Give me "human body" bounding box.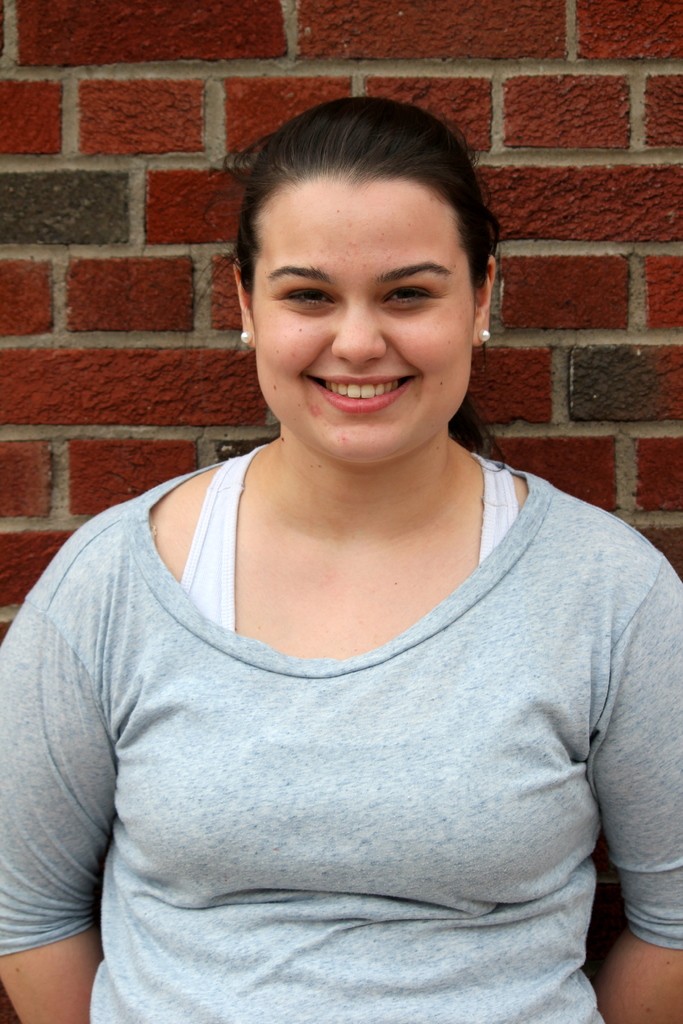
(0,88,682,1022).
